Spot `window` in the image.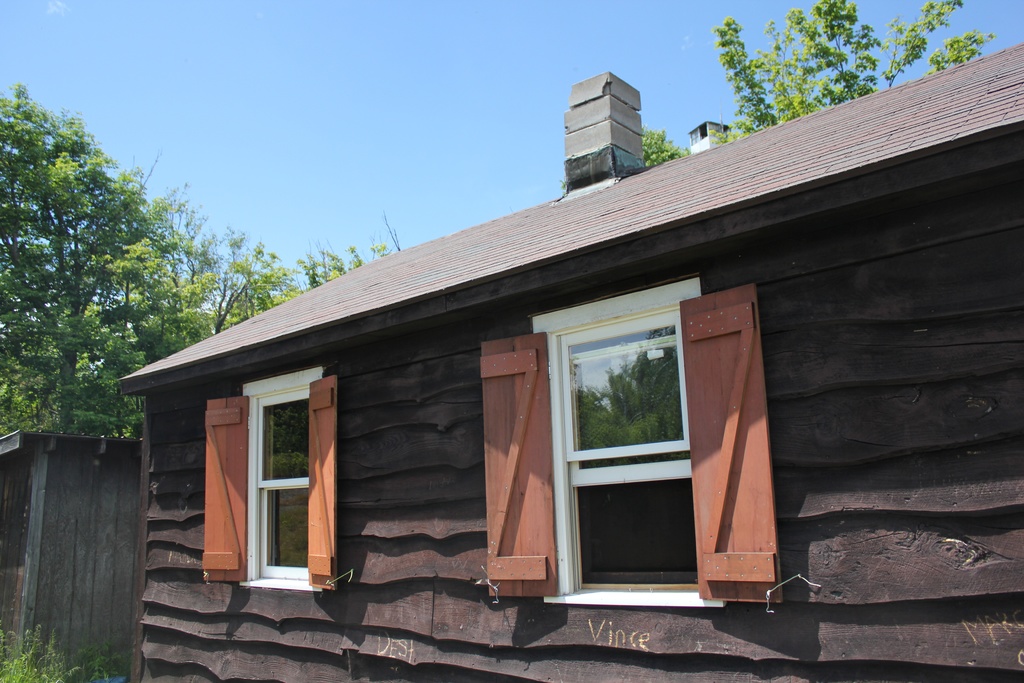
`window` found at x1=534, y1=279, x2=738, y2=597.
